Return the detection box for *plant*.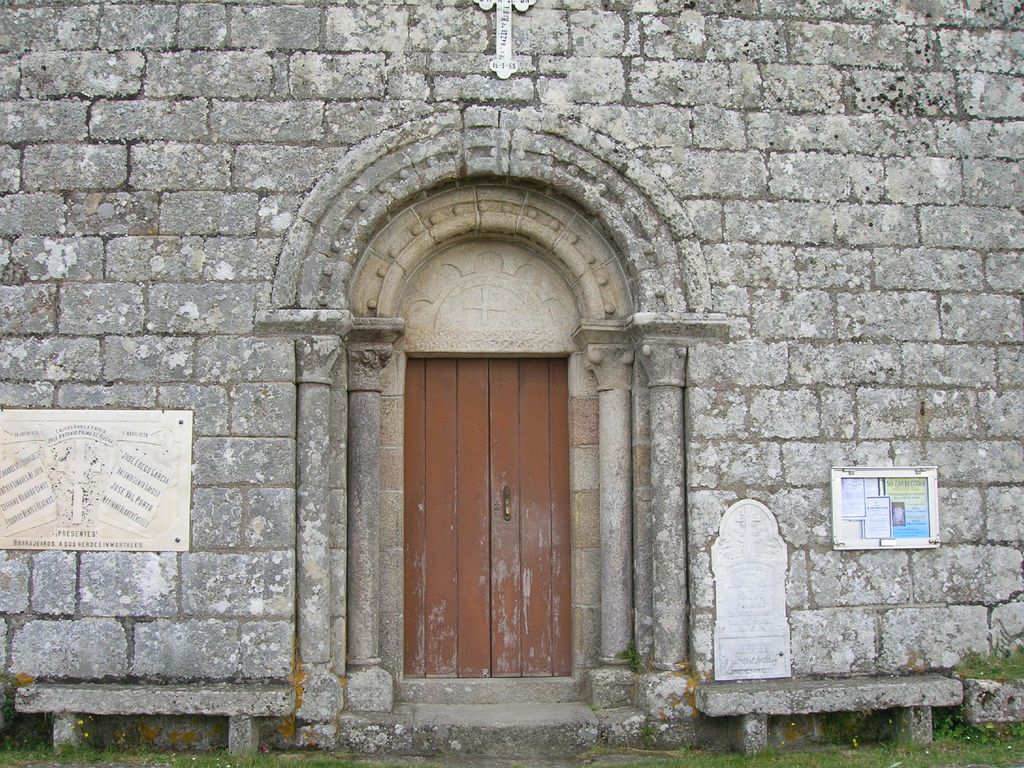
593:701:596:712.
